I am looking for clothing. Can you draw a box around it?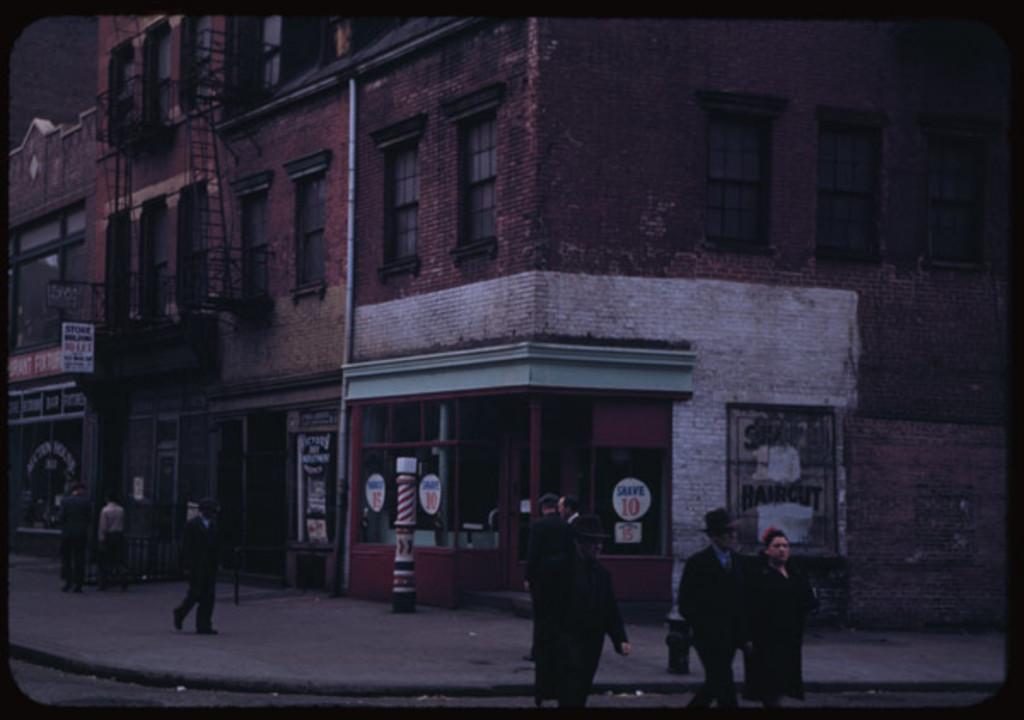
Sure, the bounding box is <box>97,496,133,584</box>.
